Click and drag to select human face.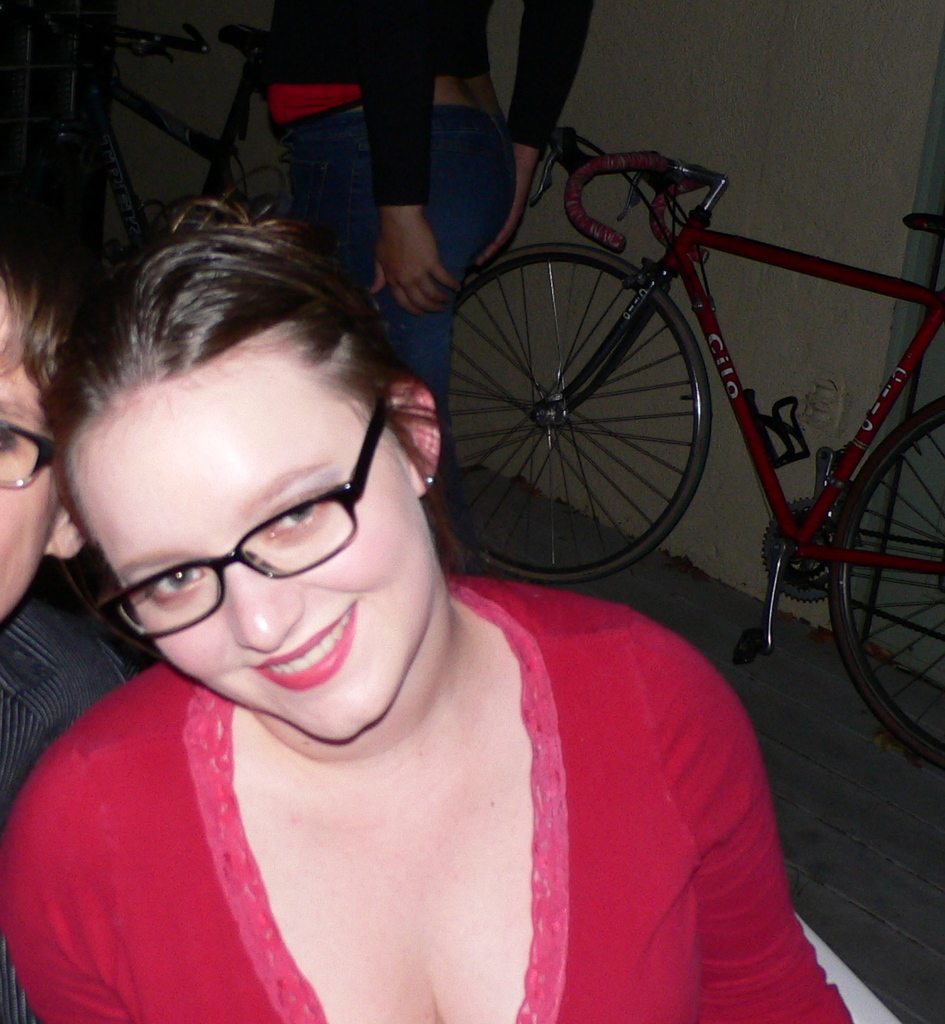
Selection: region(0, 278, 57, 620).
